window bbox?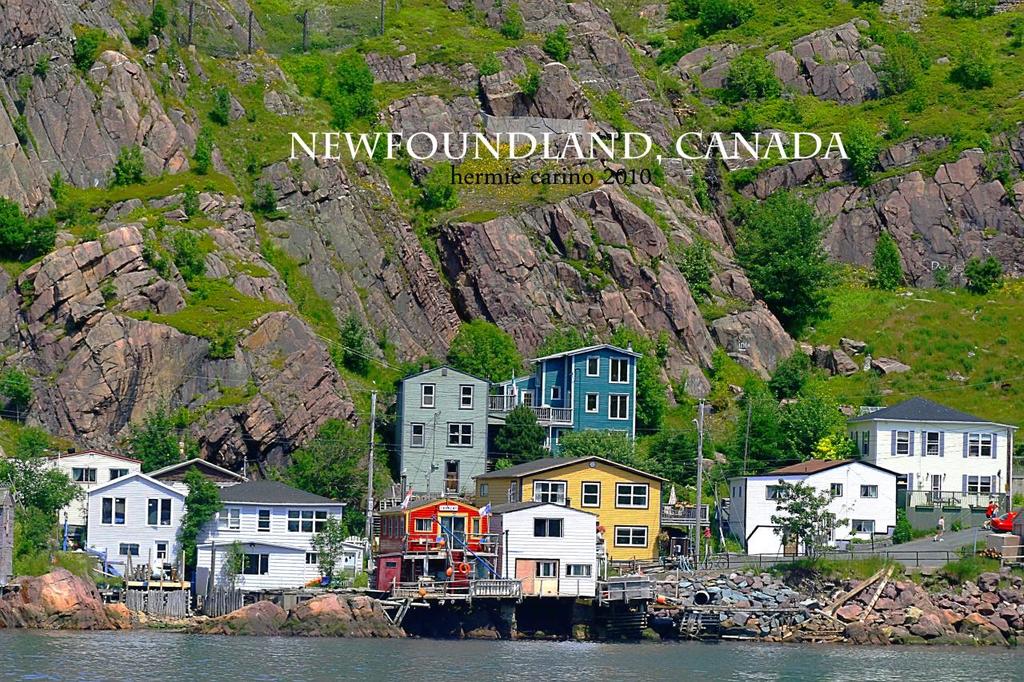
bbox=(523, 389, 534, 411)
